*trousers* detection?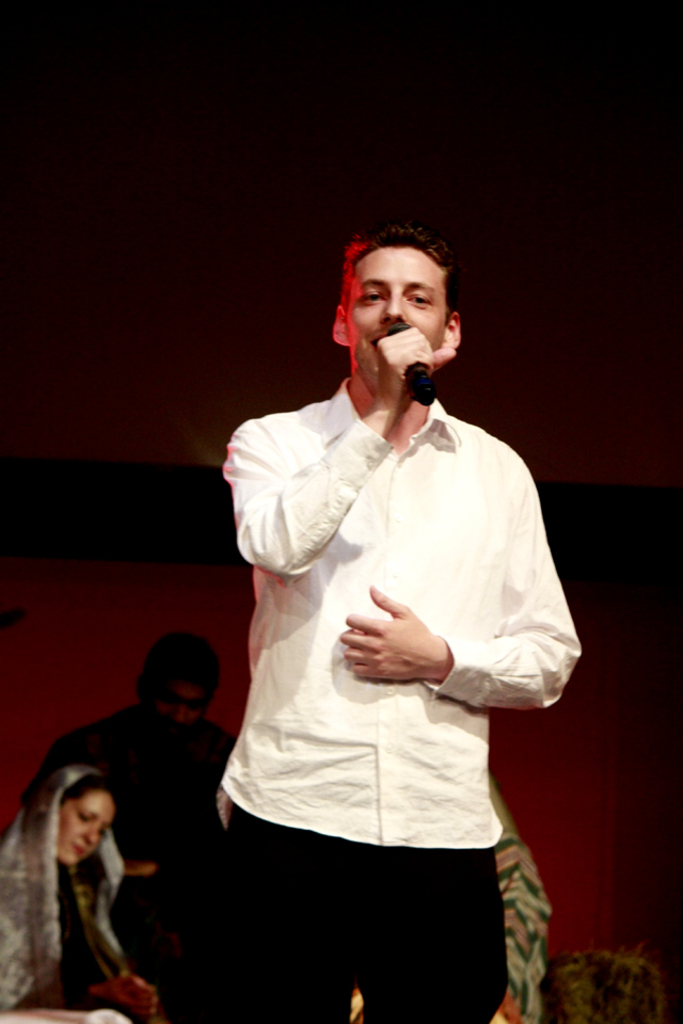
(225,800,505,1023)
